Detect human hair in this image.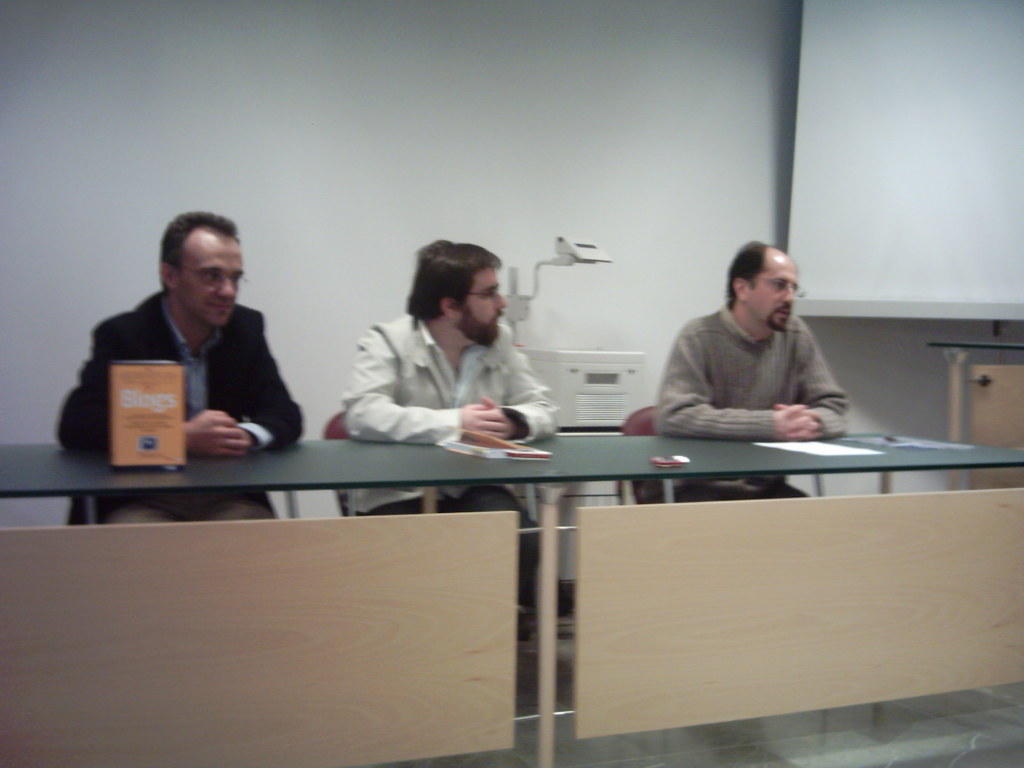
Detection: locate(156, 214, 238, 292).
